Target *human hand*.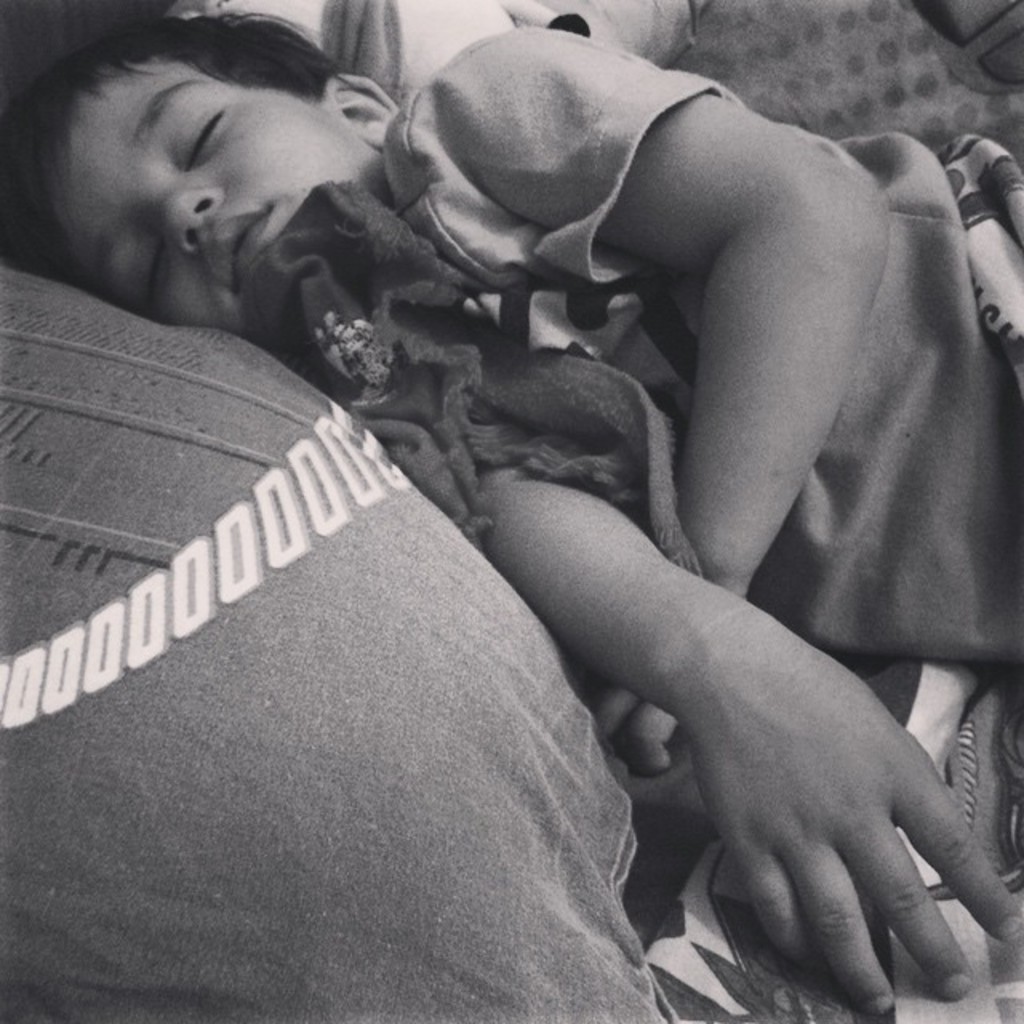
Target region: pyautogui.locateOnScreen(578, 592, 747, 781).
